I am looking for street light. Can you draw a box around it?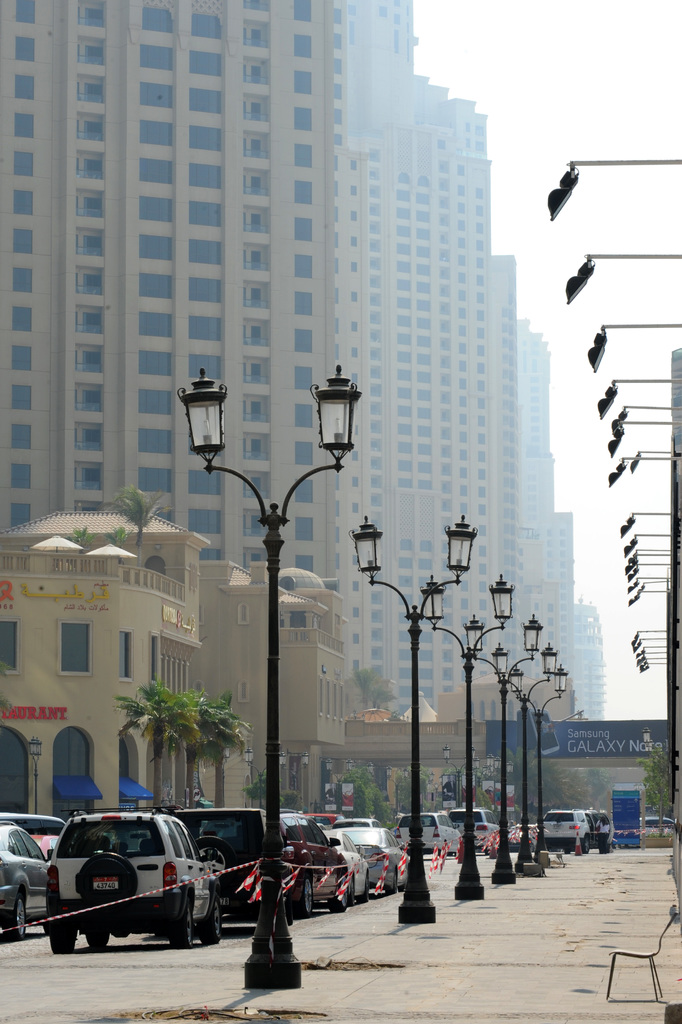
Sure, the bounding box is BBox(344, 509, 477, 924).
